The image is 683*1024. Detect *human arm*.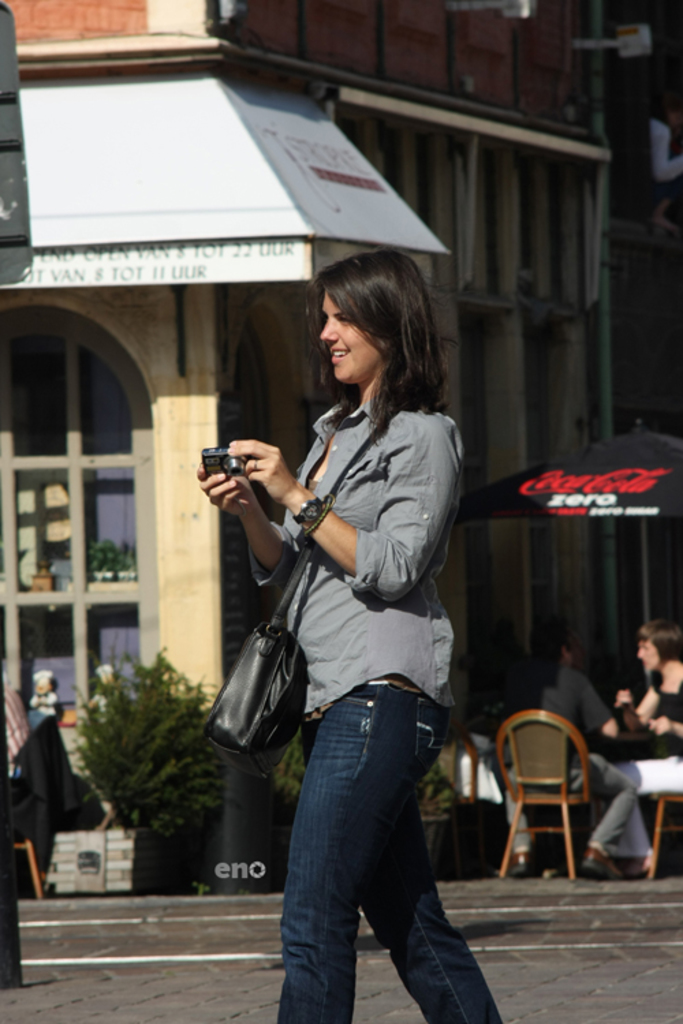
Detection: bbox=(613, 684, 657, 732).
